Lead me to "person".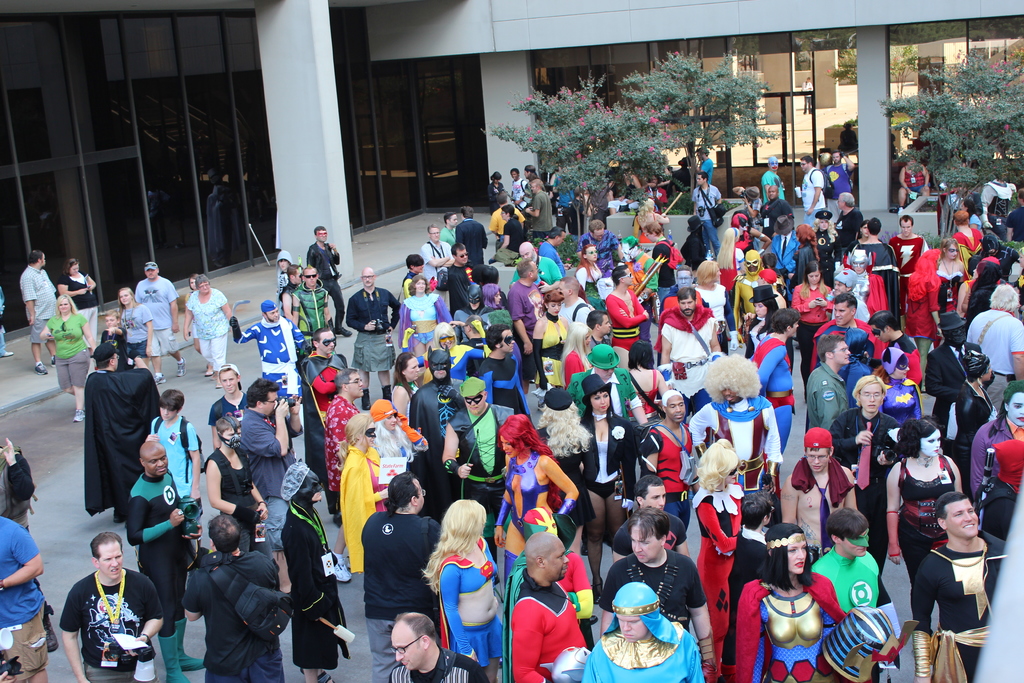
Lead to pyautogui.locateOnScreen(183, 276, 234, 375).
